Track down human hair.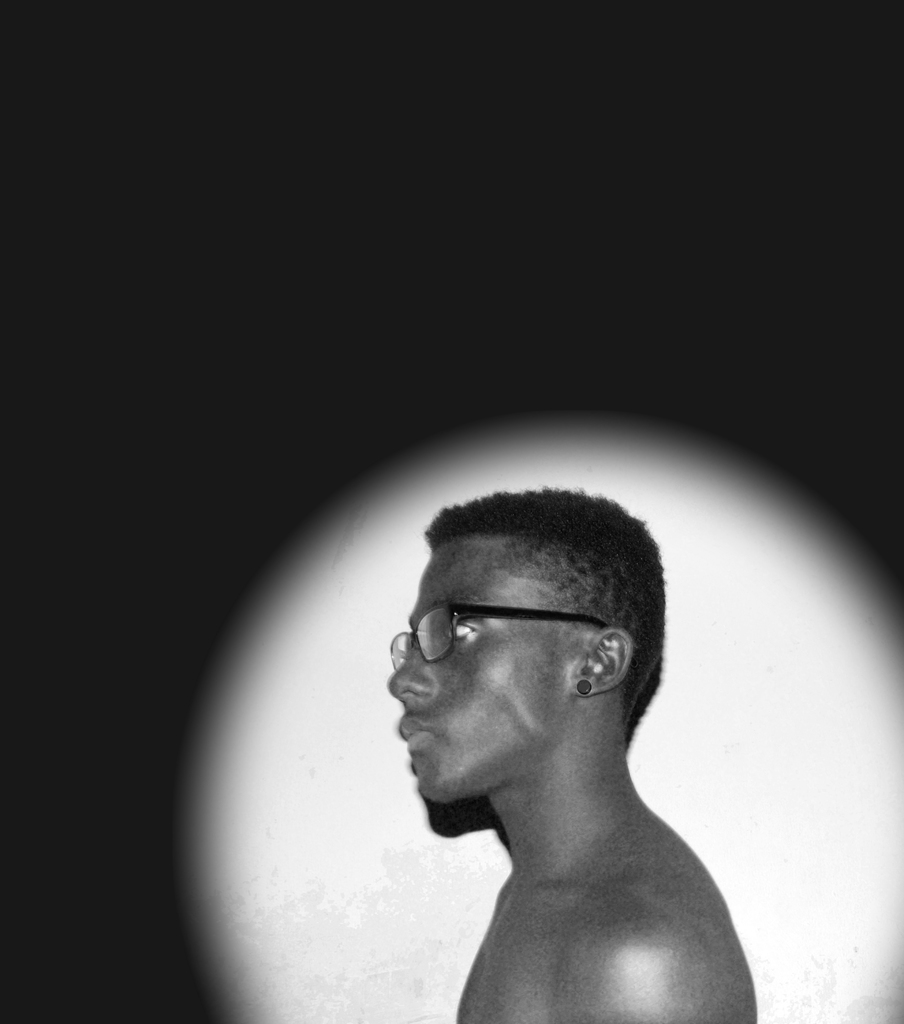
Tracked to l=394, t=519, r=663, b=737.
